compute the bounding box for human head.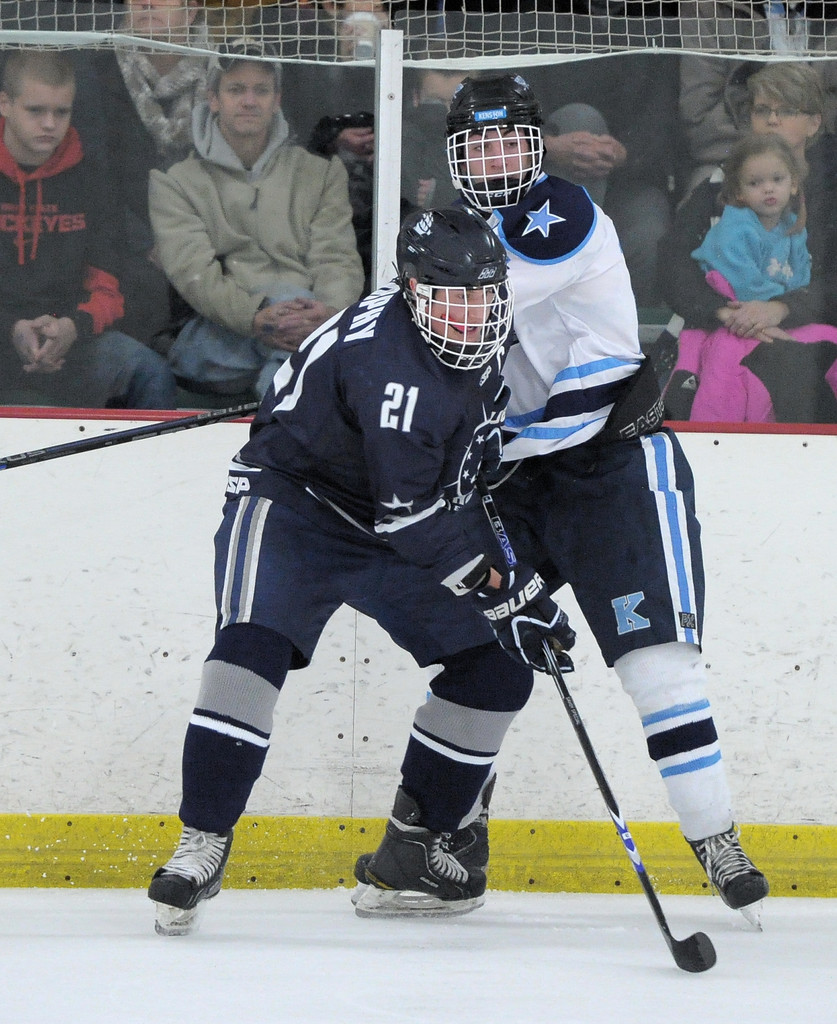
select_region(122, 0, 192, 45).
